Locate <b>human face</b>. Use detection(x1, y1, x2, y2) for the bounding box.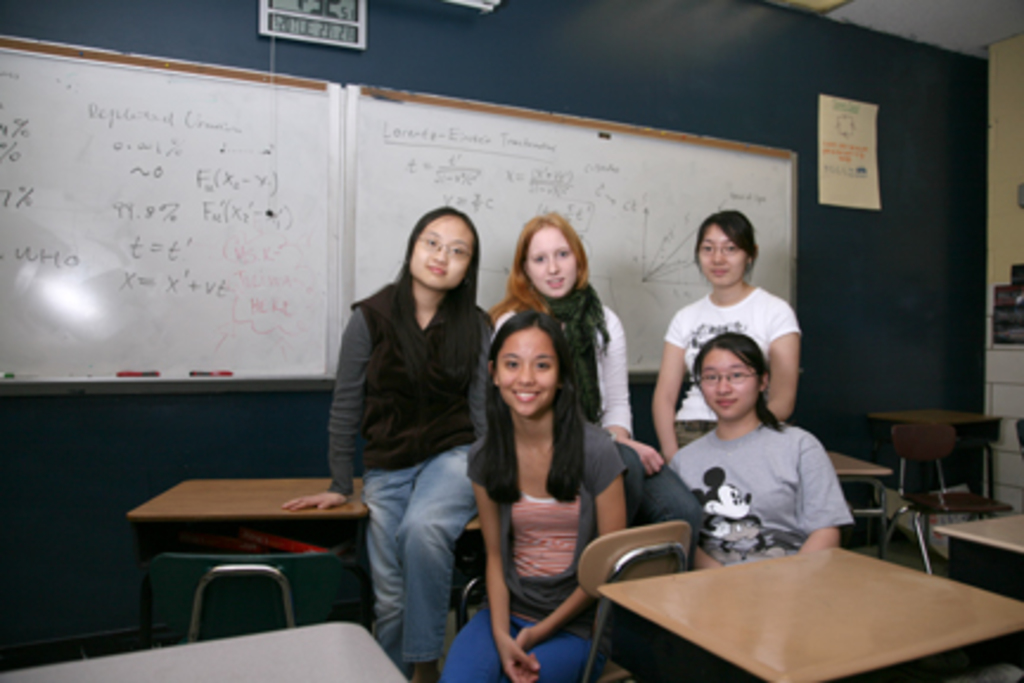
detection(495, 330, 559, 417).
